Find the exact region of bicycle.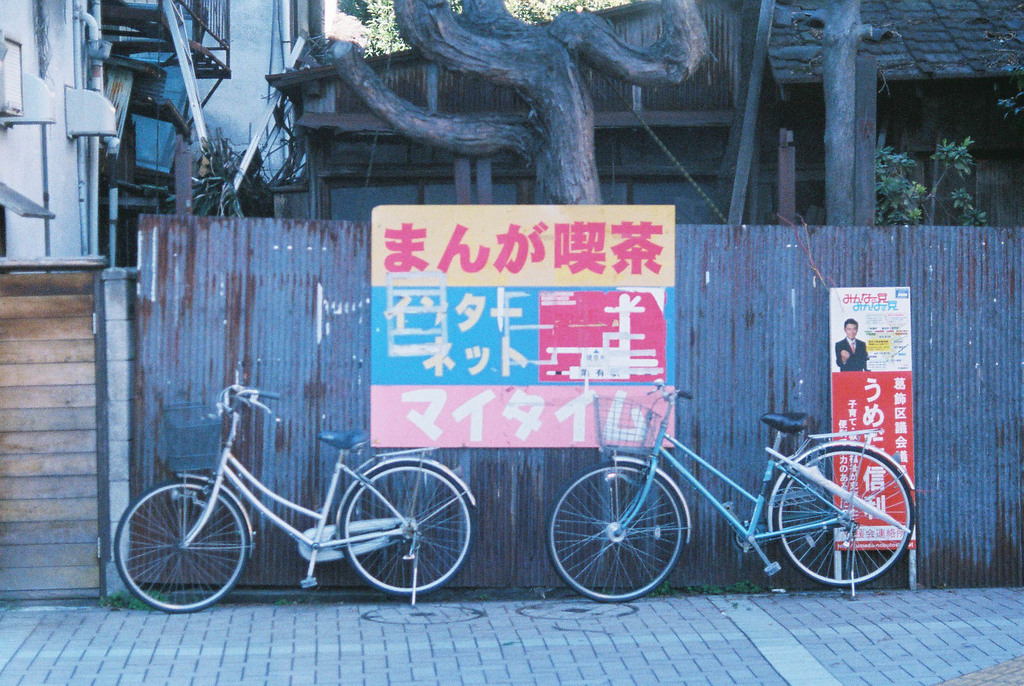
Exact region: region(545, 377, 919, 603).
